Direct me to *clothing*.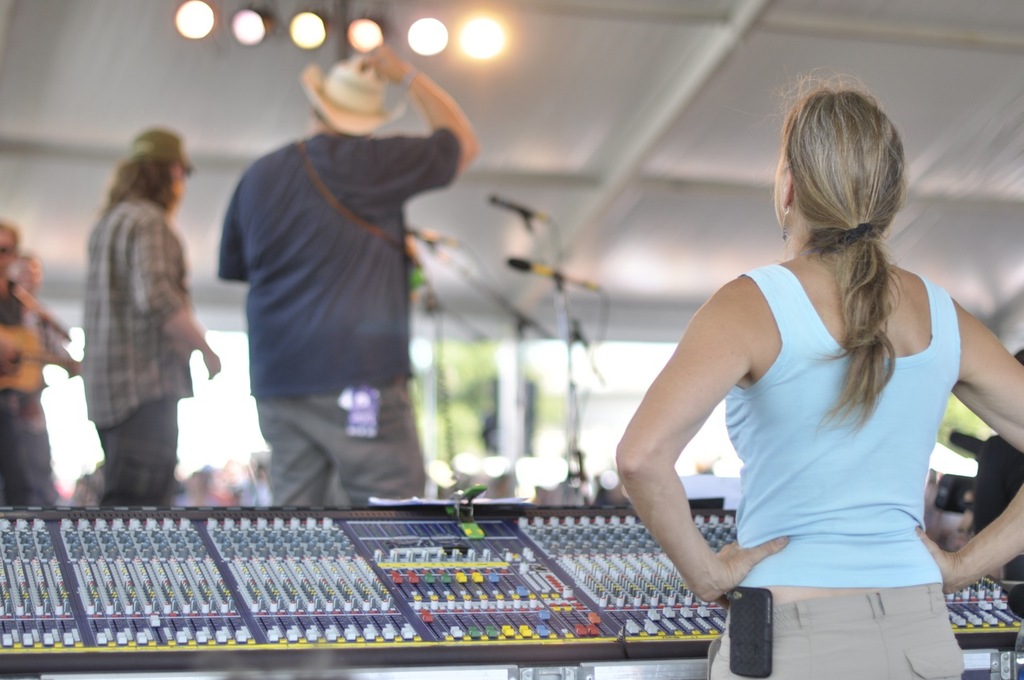
Direction: x1=638 y1=223 x2=965 y2=622.
